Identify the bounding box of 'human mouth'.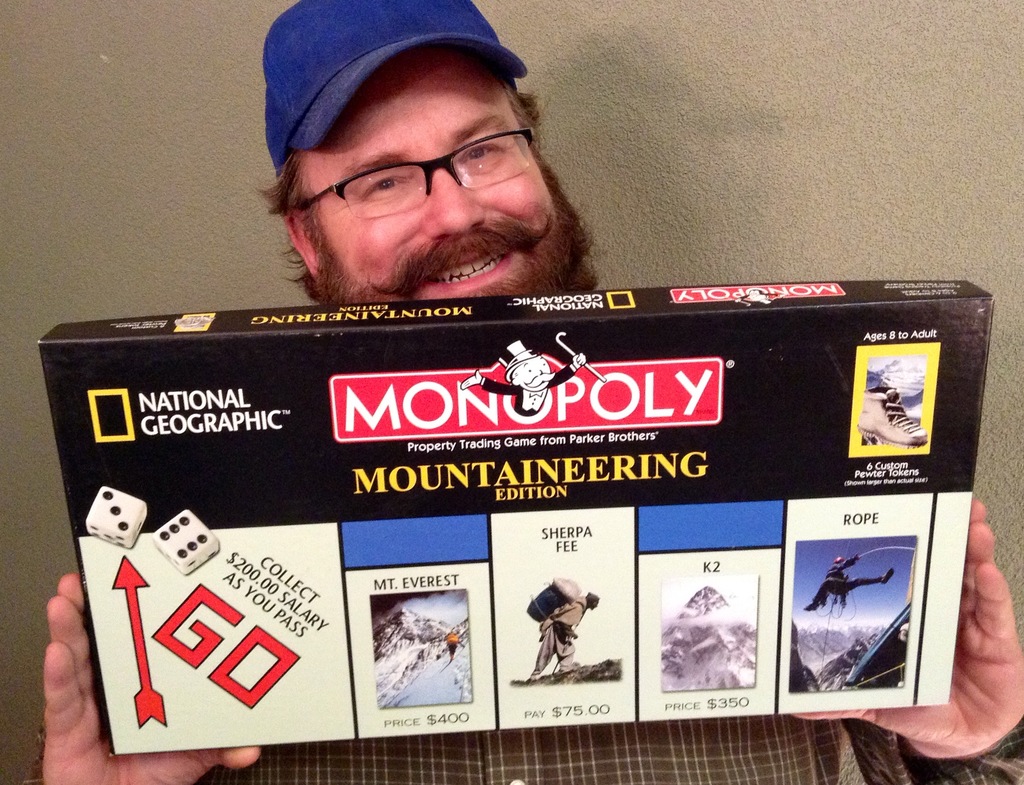
(x1=410, y1=227, x2=518, y2=298).
